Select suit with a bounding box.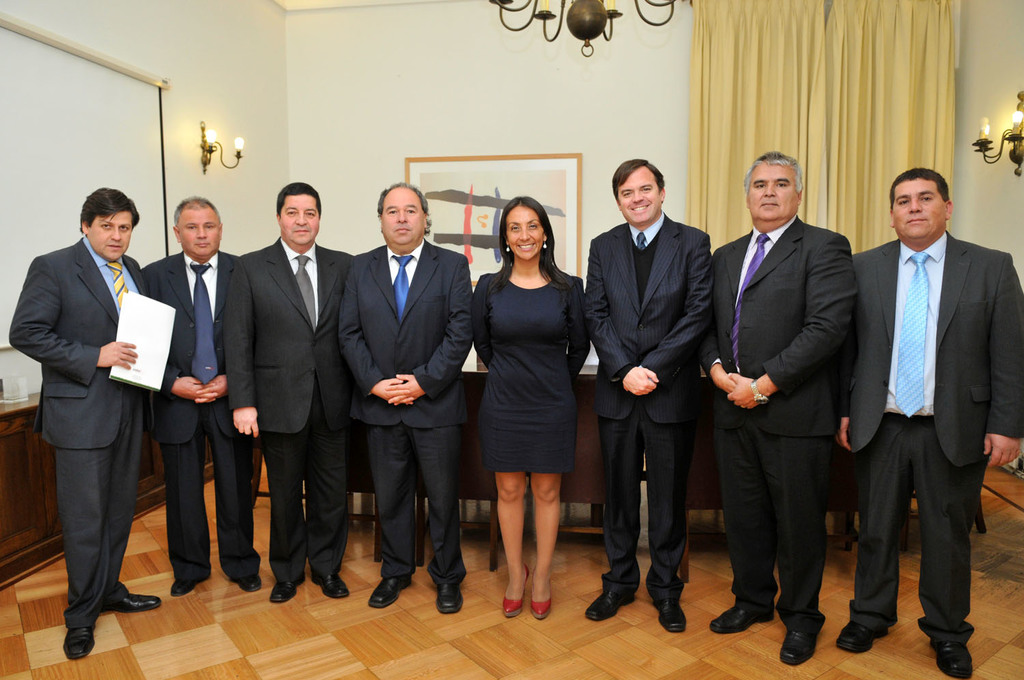
337/238/478/577.
